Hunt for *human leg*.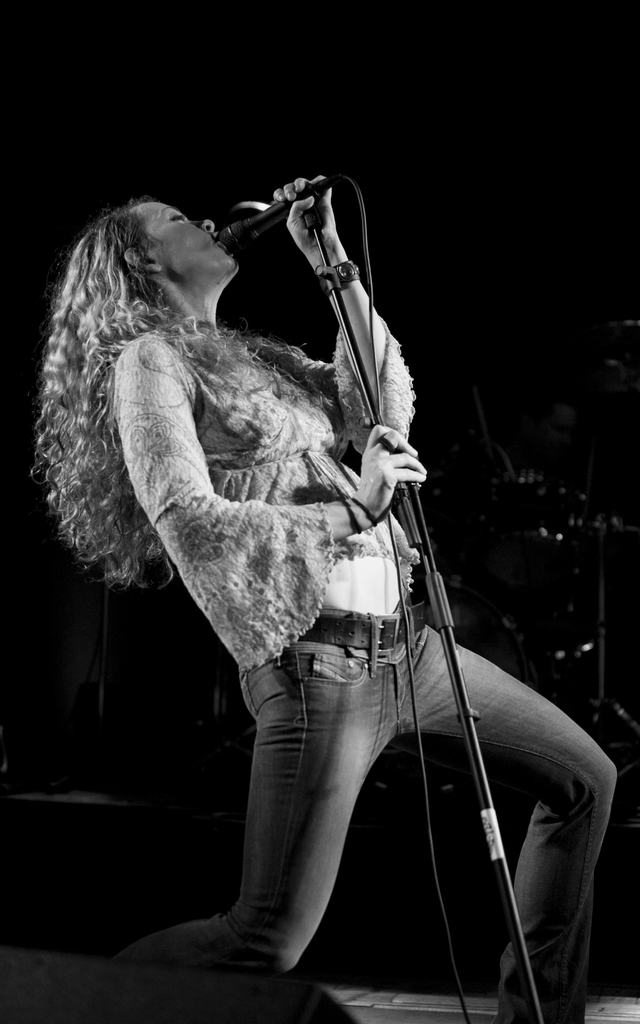
Hunted down at (left=404, top=634, right=618, bottom=1023).
